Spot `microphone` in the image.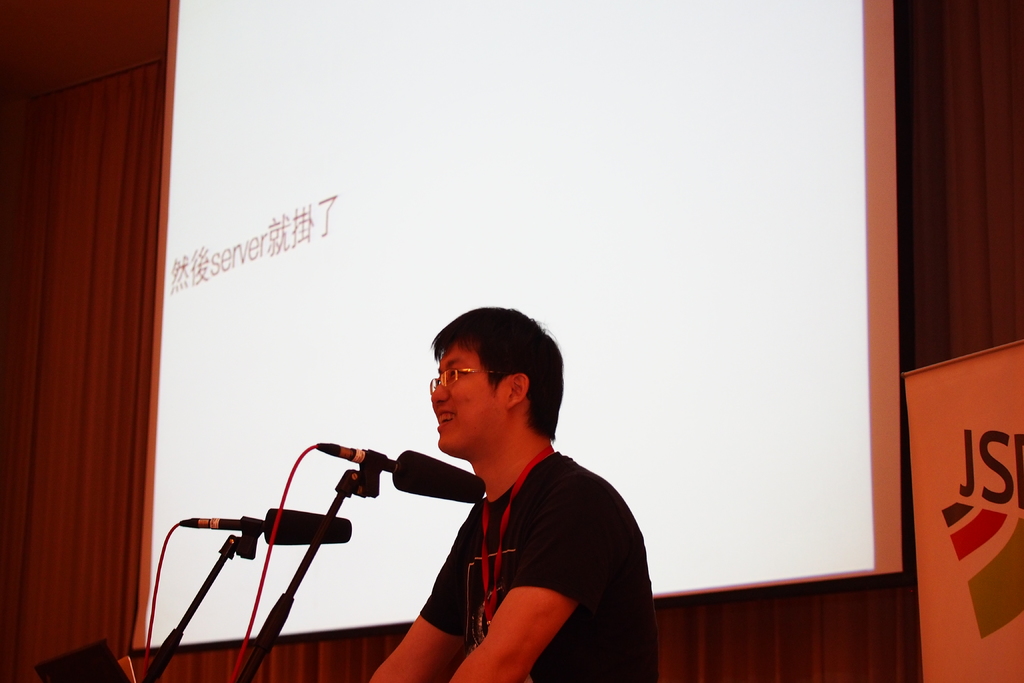
`microphone` found at detection(390, 445, 487, 507).
